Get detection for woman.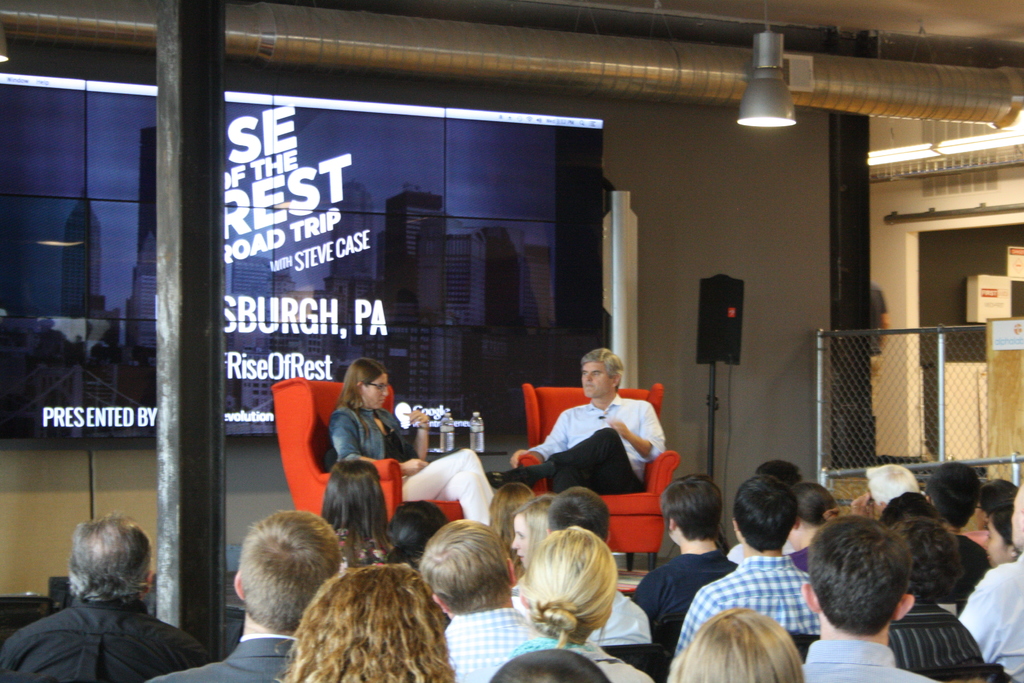
Detection: (324, 351, 497, 527).
